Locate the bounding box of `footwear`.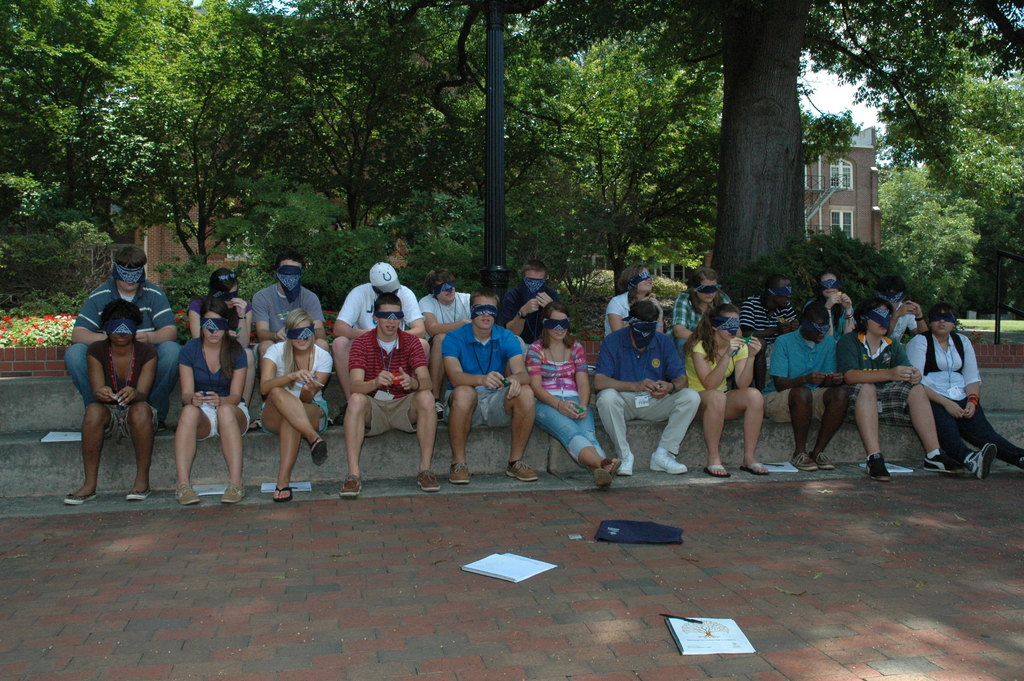
Bounding box: locate(60, 493, 98, 510).
